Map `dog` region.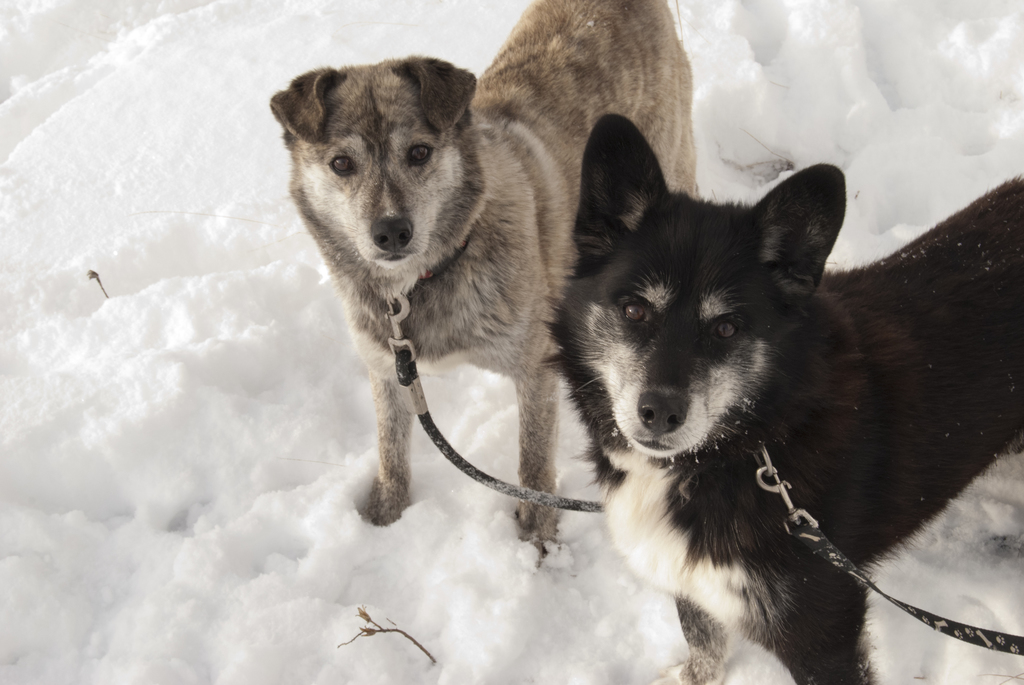
Mapped to [left=270, top=0, right=696, bottom=571].
